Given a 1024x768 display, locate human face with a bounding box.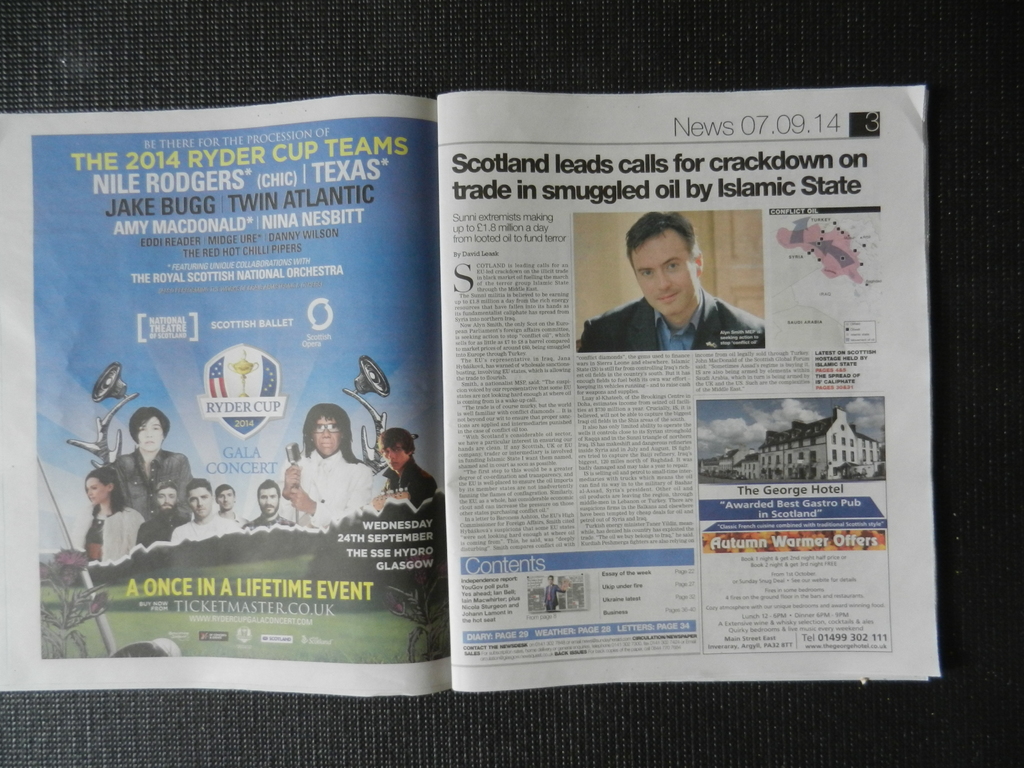
Located: (214, 480, 237, 513).
